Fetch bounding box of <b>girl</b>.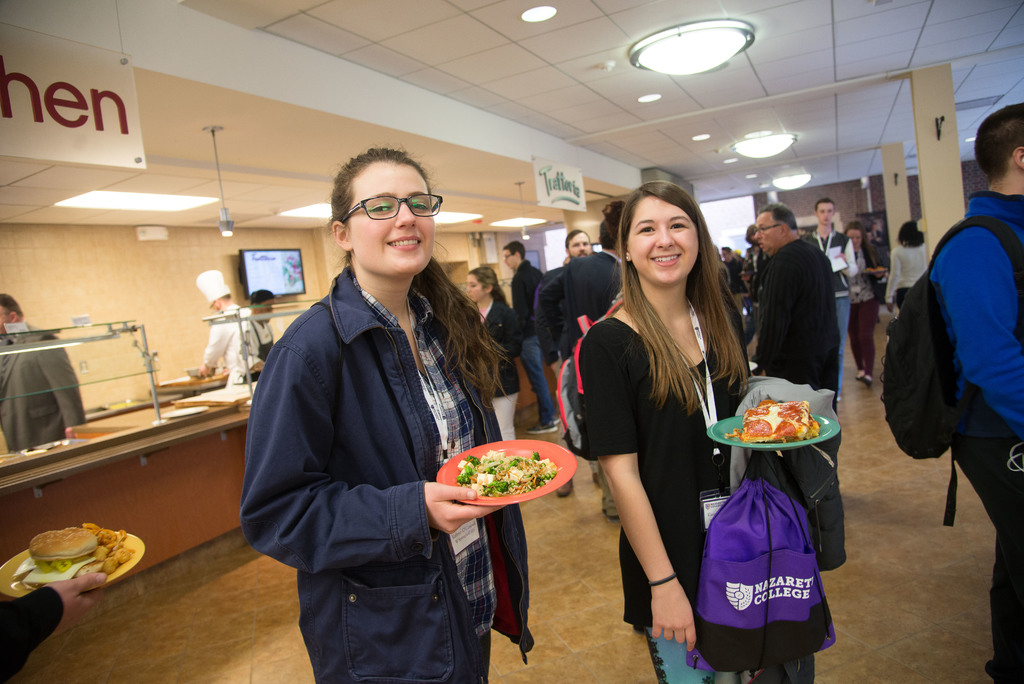
Bbox: (236, 136, 538, 683).
